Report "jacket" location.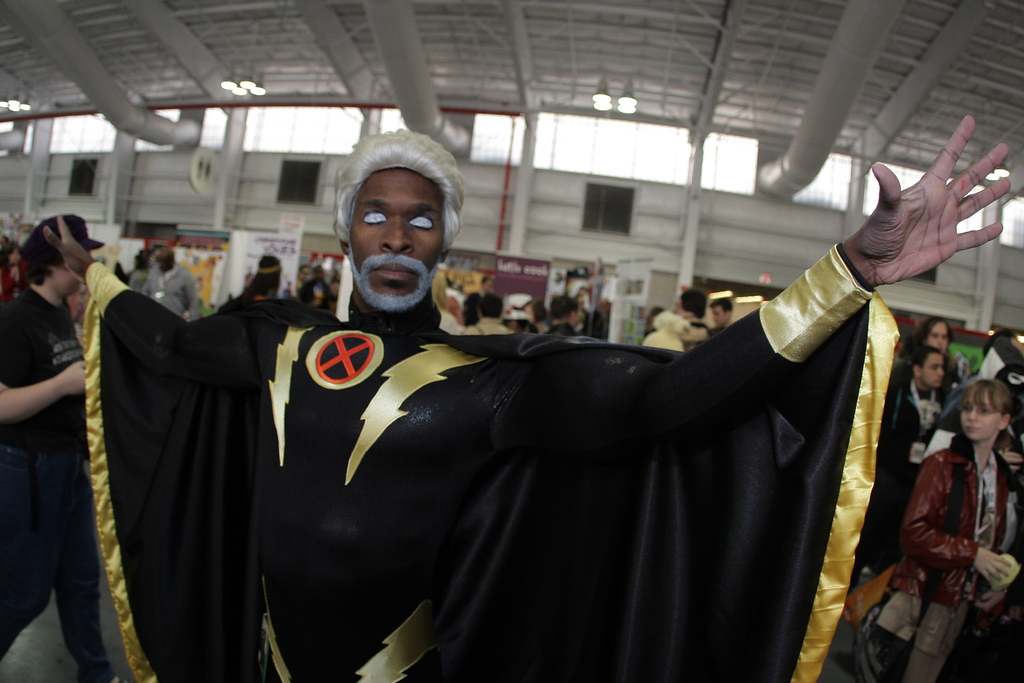
Report: 143, 264, 196, 322.
